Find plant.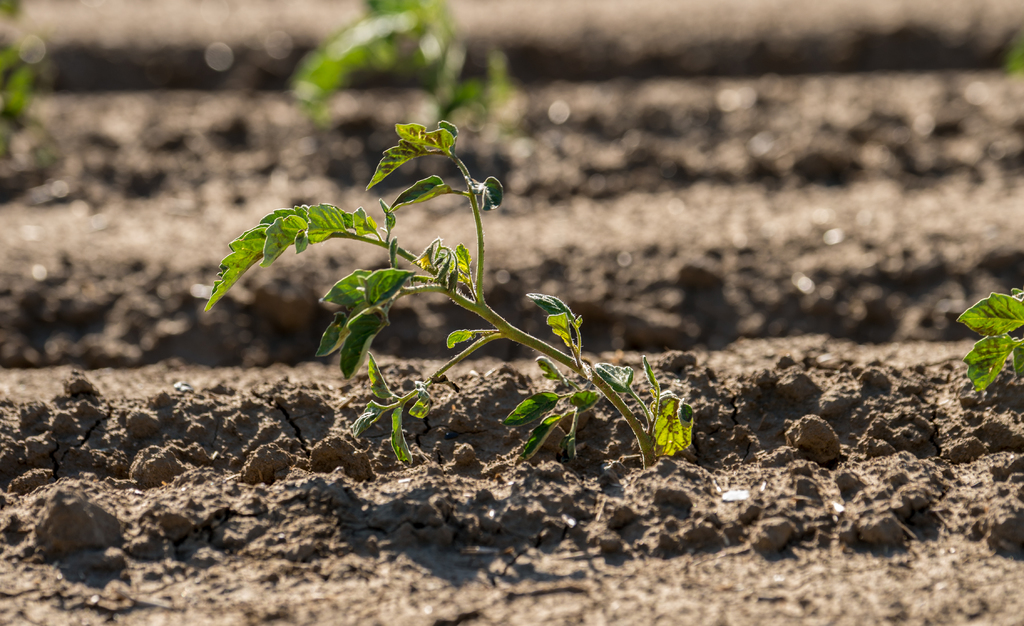
box=[0, 0, 63, 210].
